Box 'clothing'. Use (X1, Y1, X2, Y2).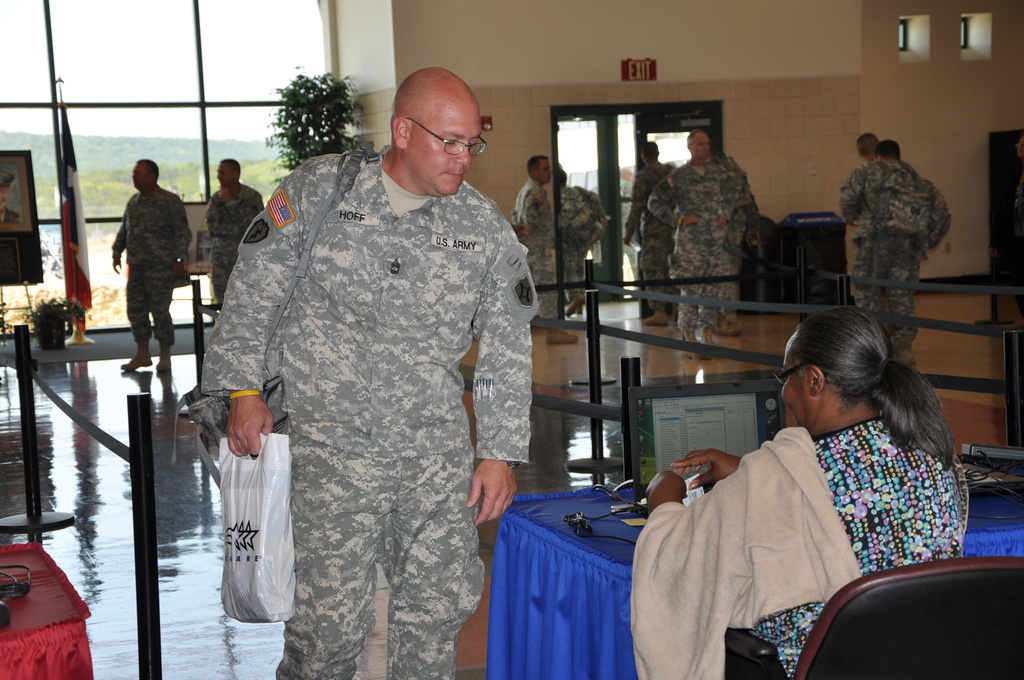
(187, 175, 268, 319).
